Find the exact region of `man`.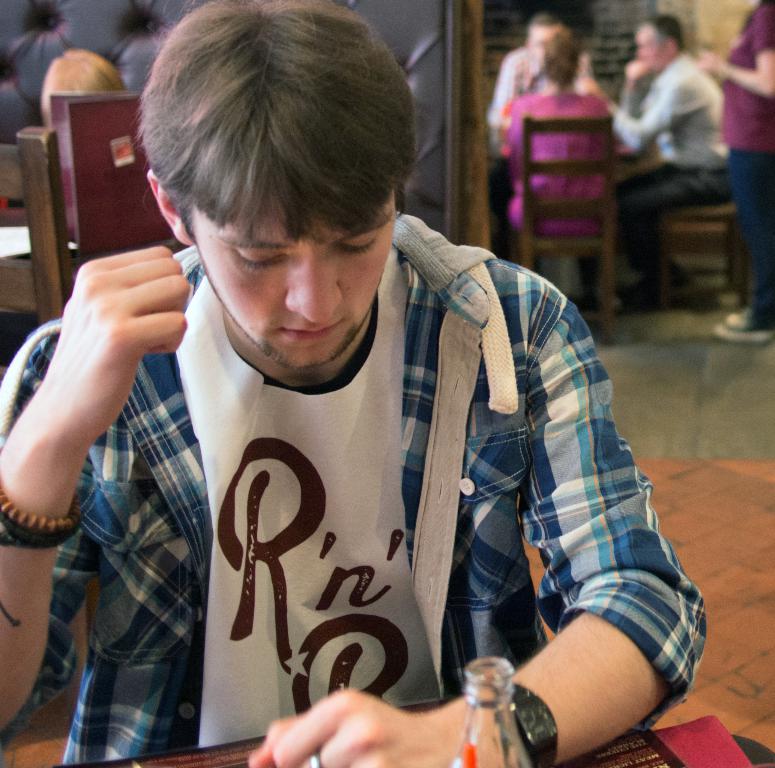
Exact region: locate(607, 9, 740, 301).
